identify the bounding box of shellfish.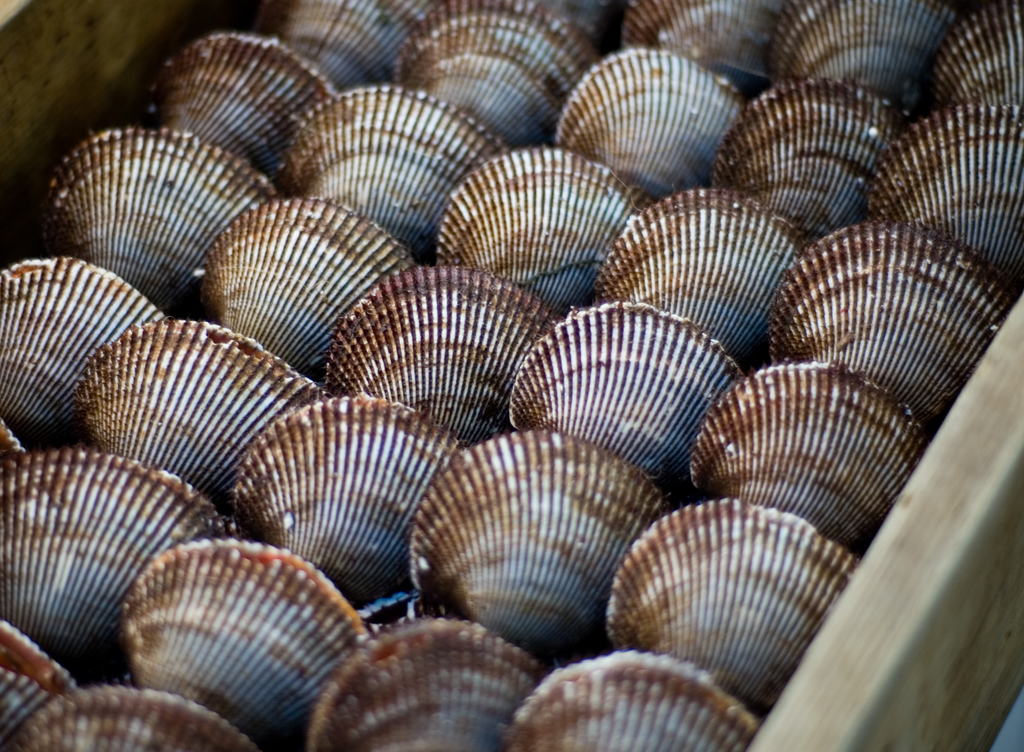
crop(684, 362, 926, 553).
